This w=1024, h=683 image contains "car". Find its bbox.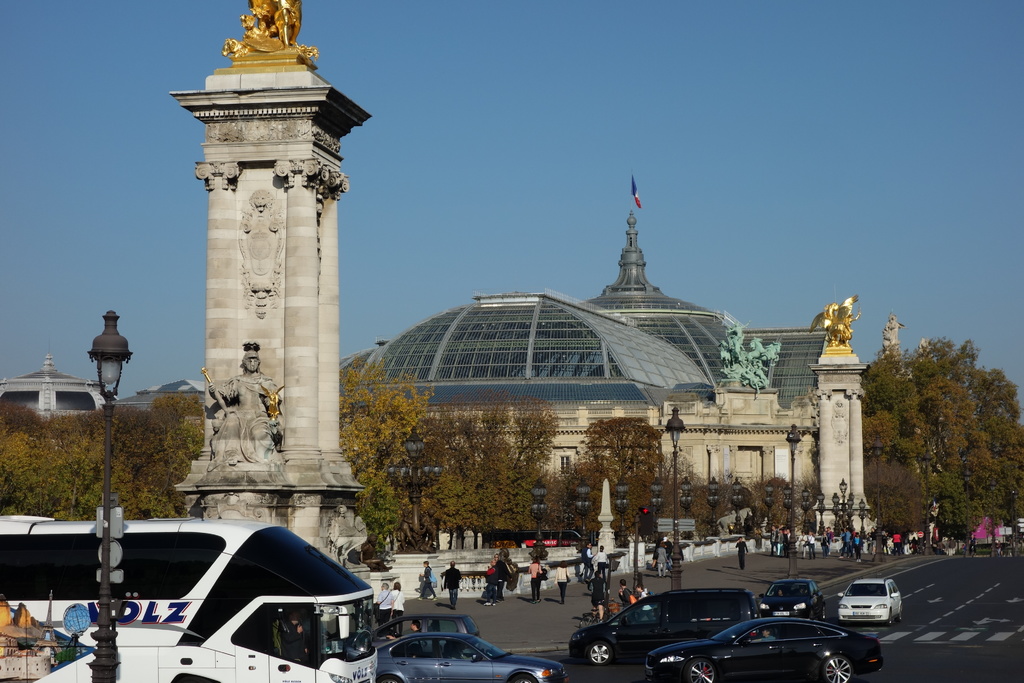
<region>376, 628, 568, 682</region>.
